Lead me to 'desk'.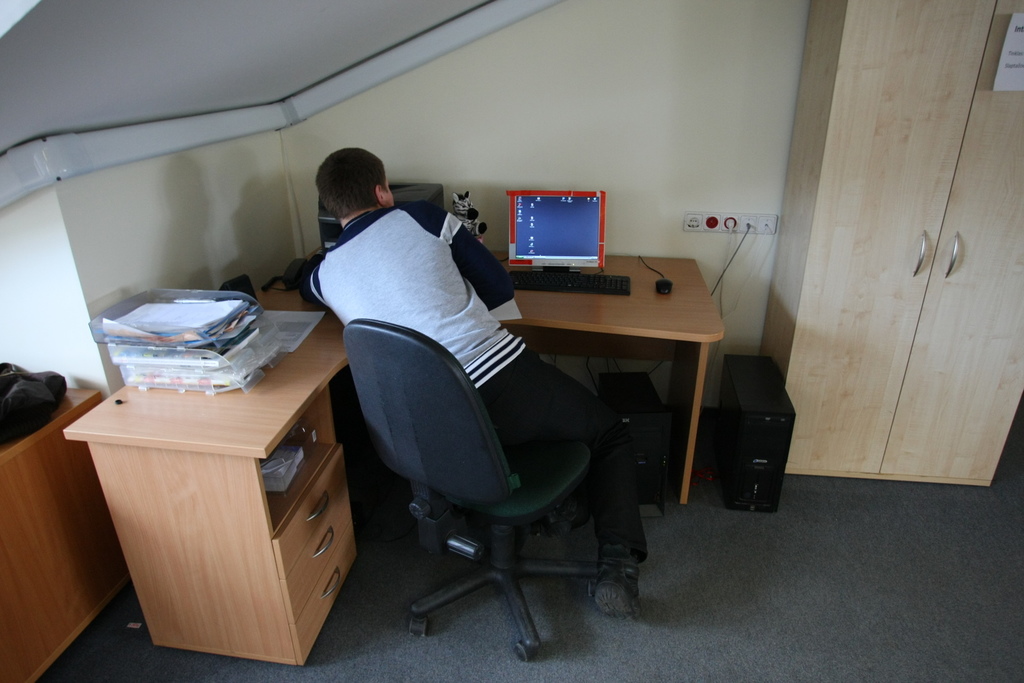
Lead to (68,279,722,666).
